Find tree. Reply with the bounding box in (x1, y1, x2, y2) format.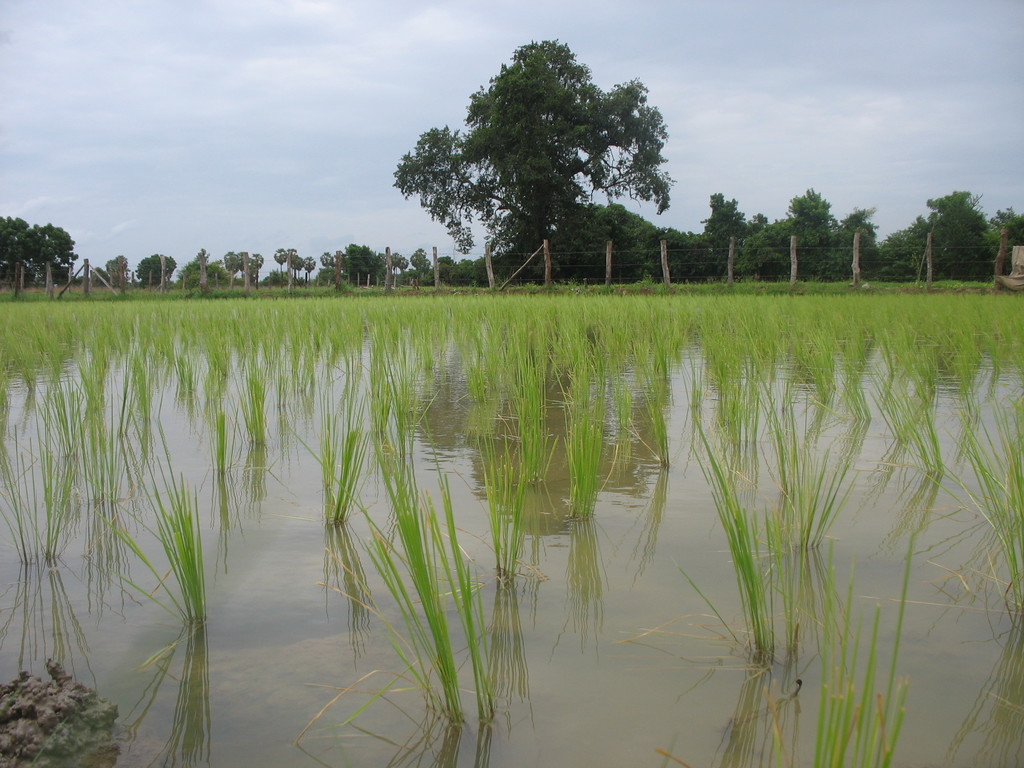
(90, 264, 109, 289).
